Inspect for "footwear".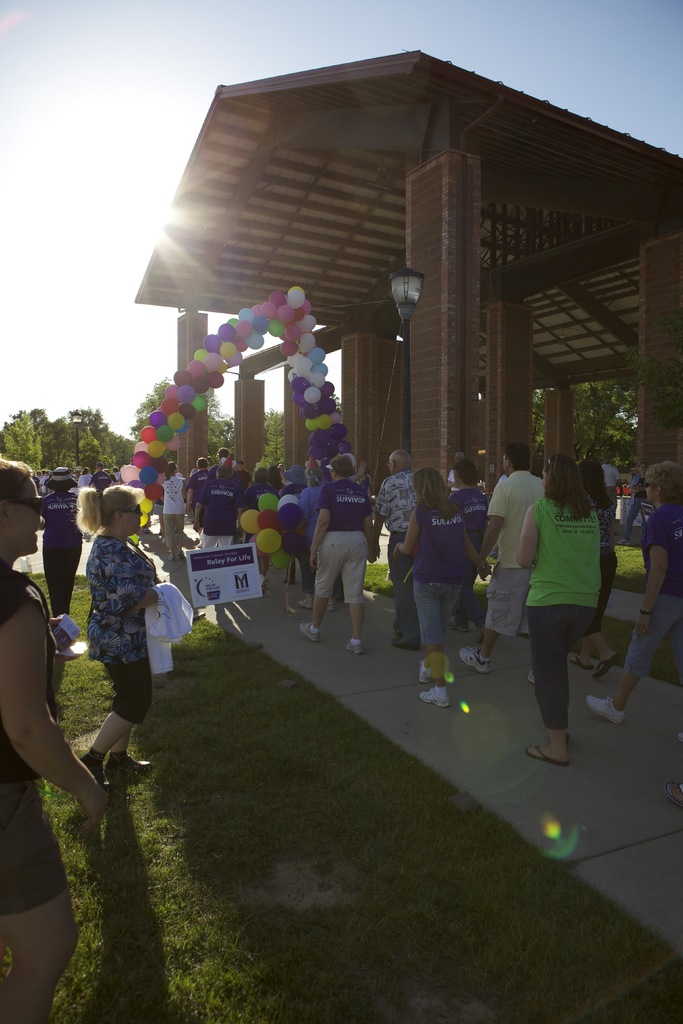
Inspection: bbox=(456, 648, 498, 679).
